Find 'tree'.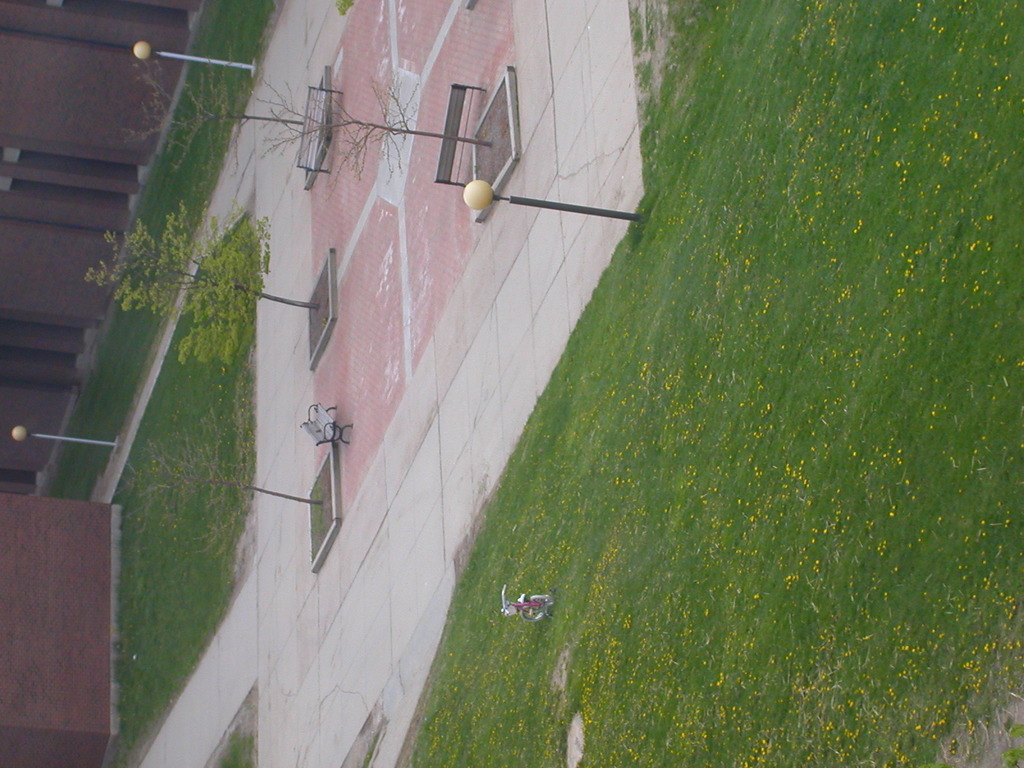
(x1=112, y1=406, x2=324, y2=570).
